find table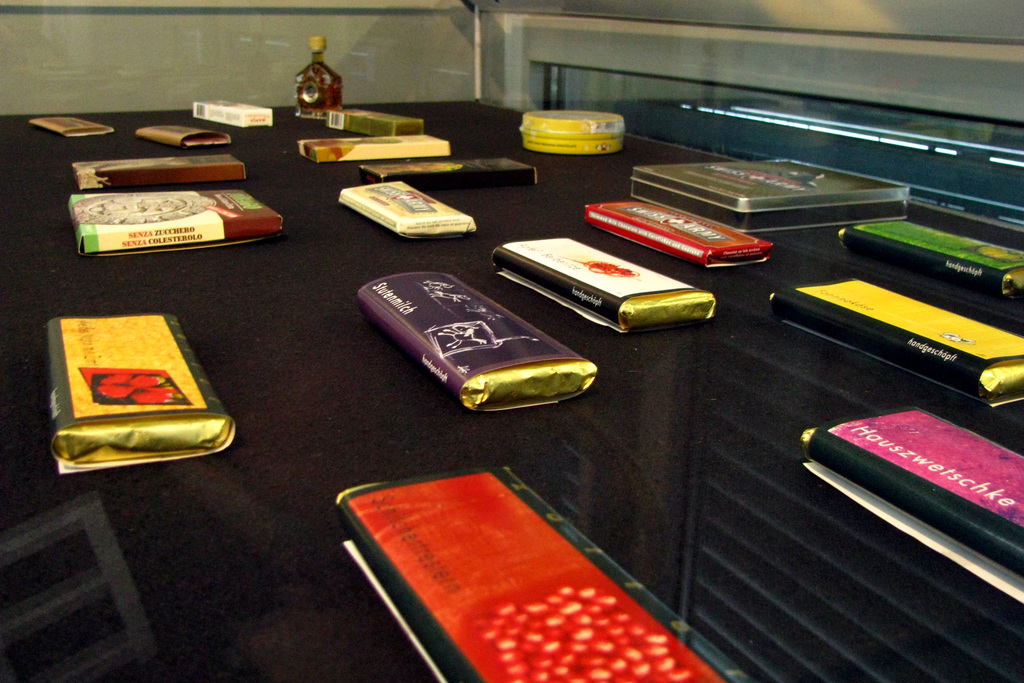
[left=0, top=51, right=1022, bottom=682]
